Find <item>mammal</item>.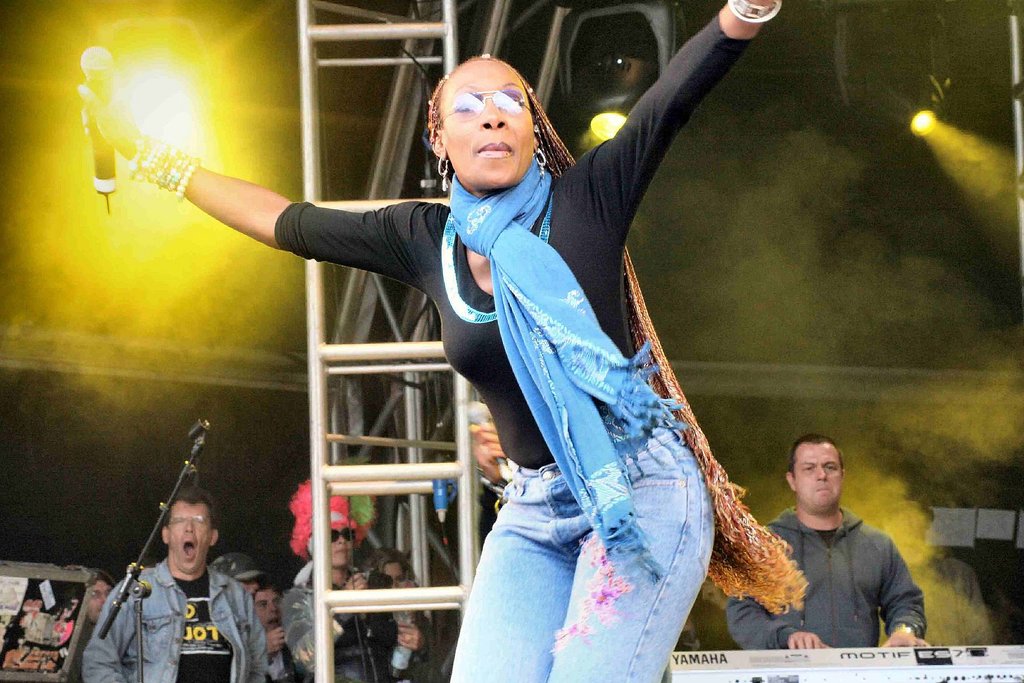
[x1=283, y1=512, x2=421, y2=682].
